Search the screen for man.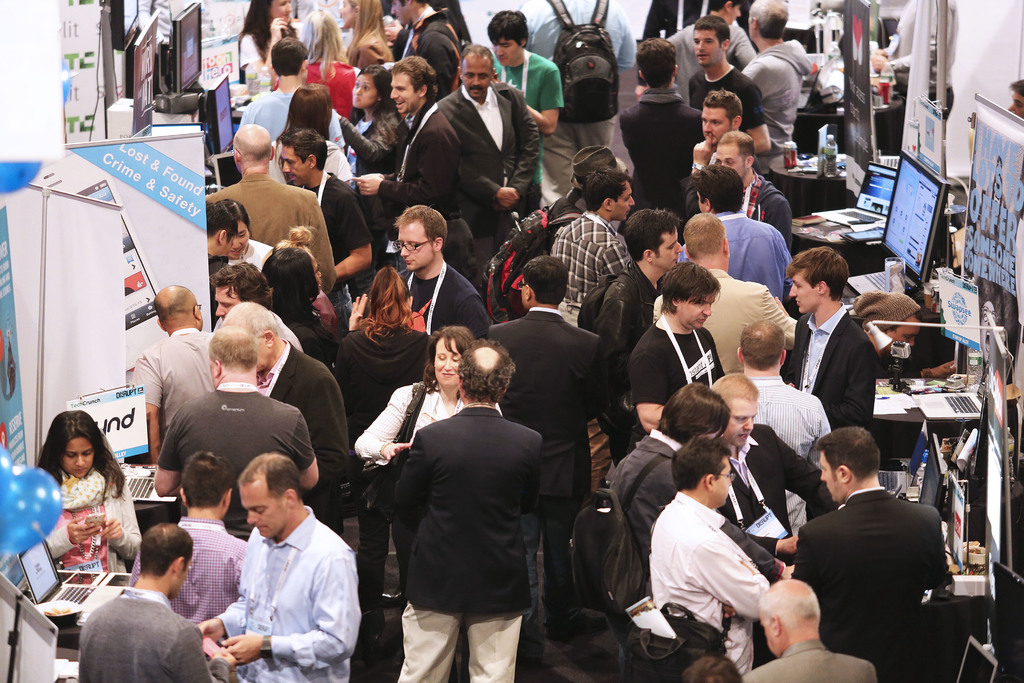
Found at <bbox>676, 166, 794, 301</bbox>.
